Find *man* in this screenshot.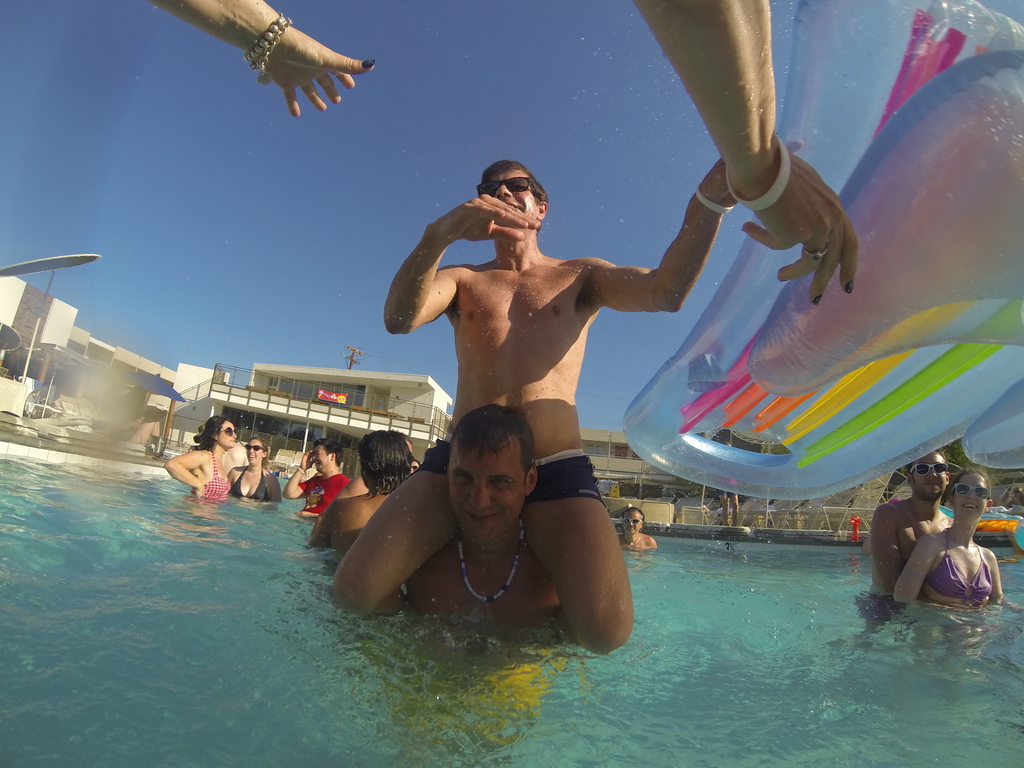
The bounding box for *man* is <box>403,455,419,474</box>.
